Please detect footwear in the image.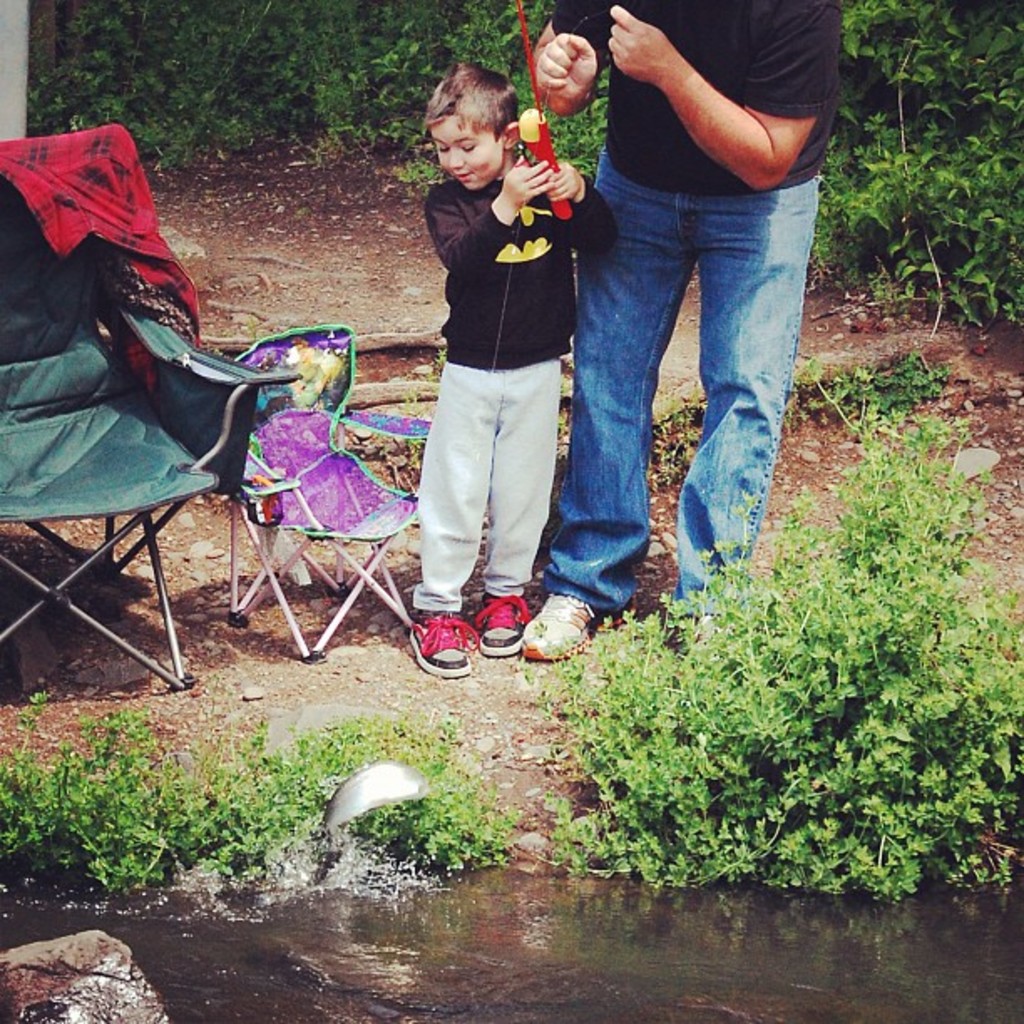
(398, 606, 474, 681).
